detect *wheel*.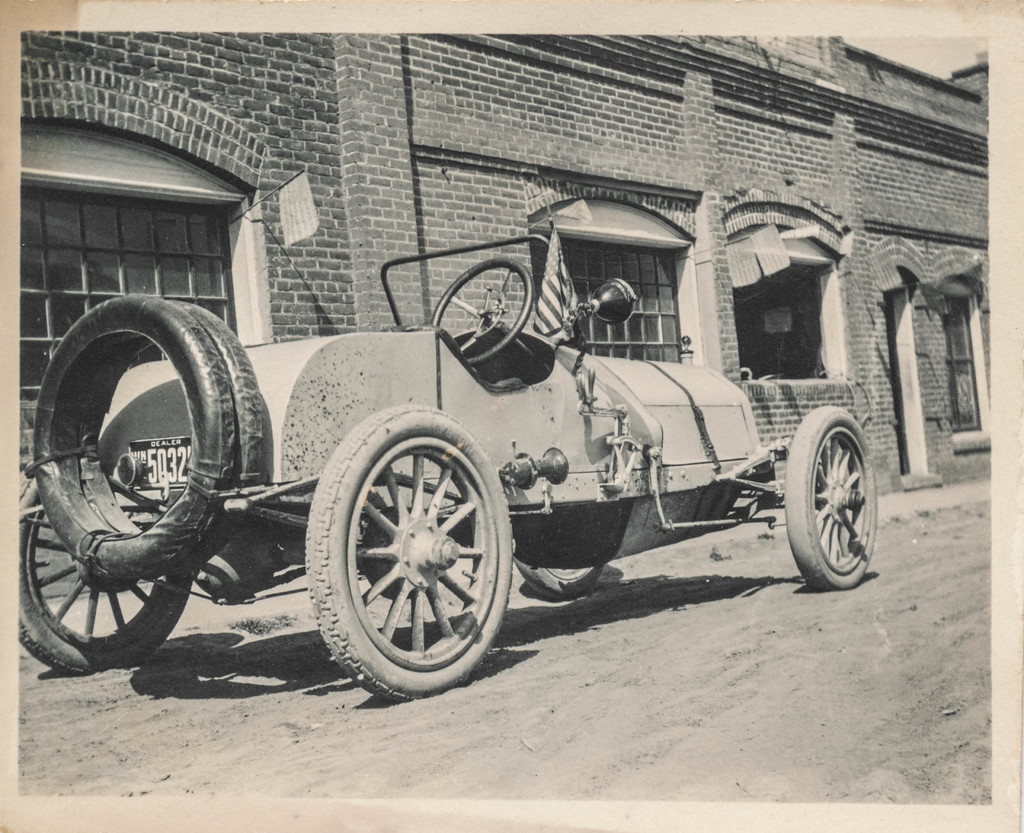
Detected at 19/479/196/674.
